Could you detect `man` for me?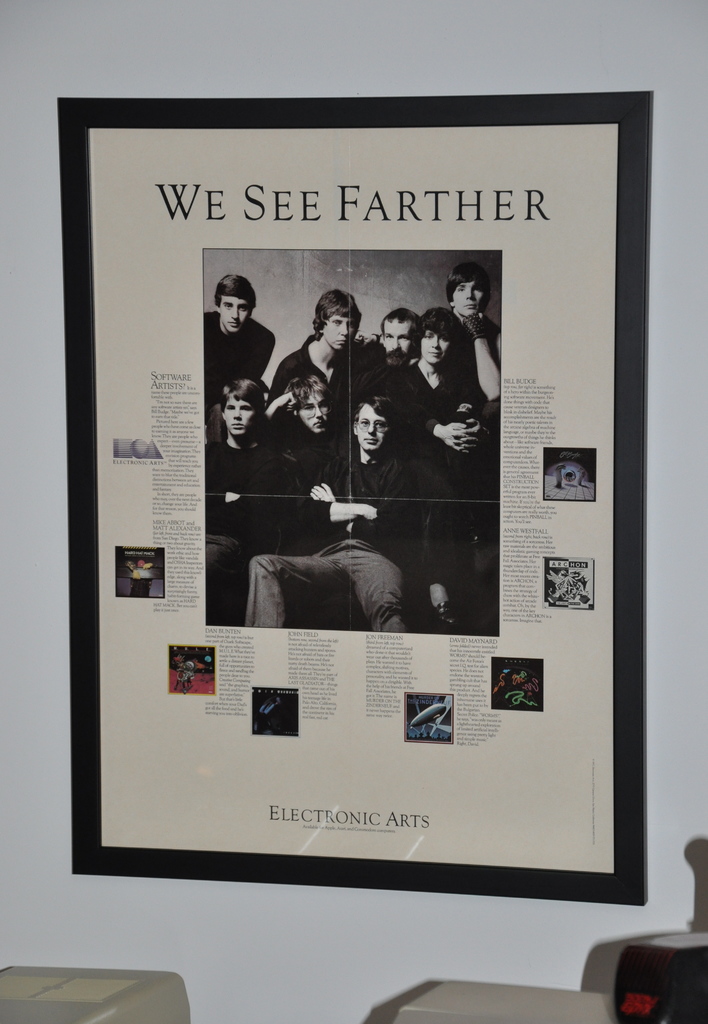
Detection result: (left=264, top=285, right=390, bottom=488).
